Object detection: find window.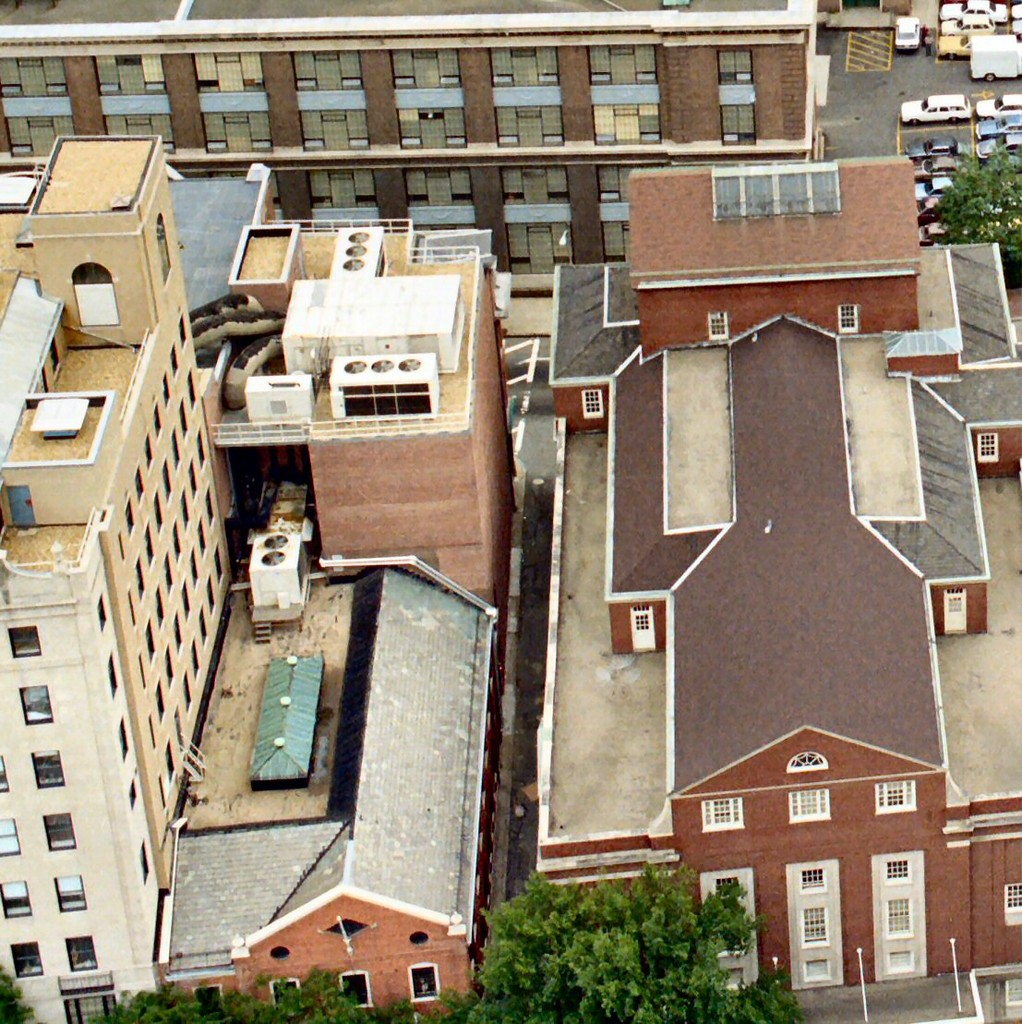
<bbox>0, 753, 9, 791</bbox>.
